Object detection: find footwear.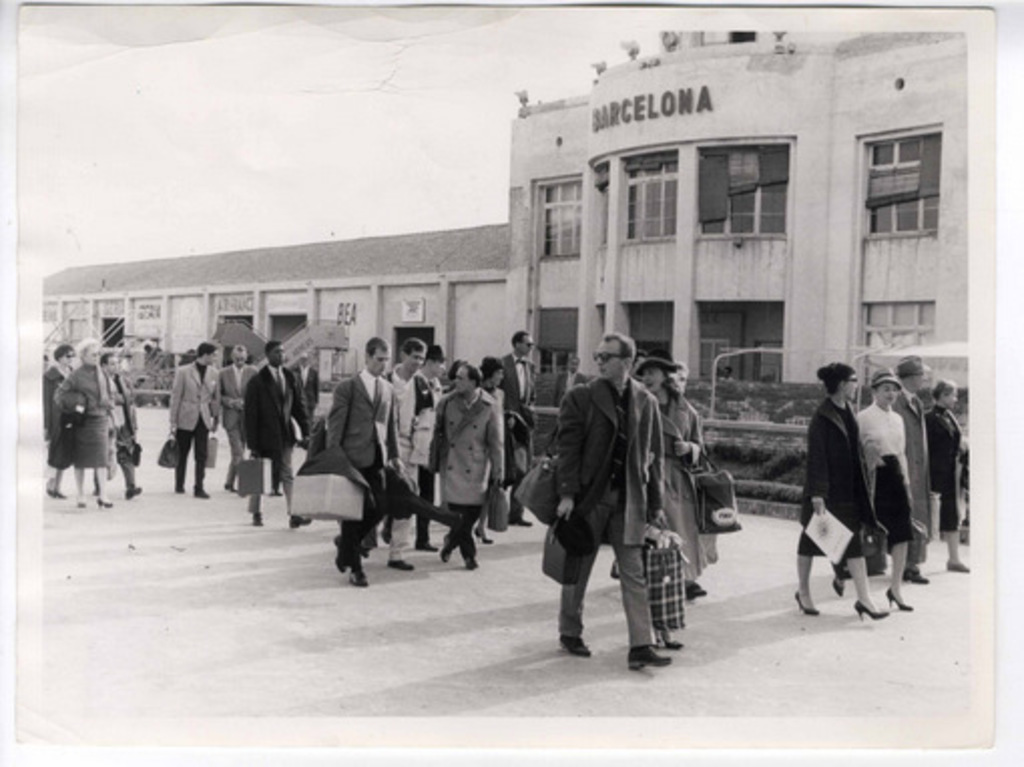
462,552,474,566.
